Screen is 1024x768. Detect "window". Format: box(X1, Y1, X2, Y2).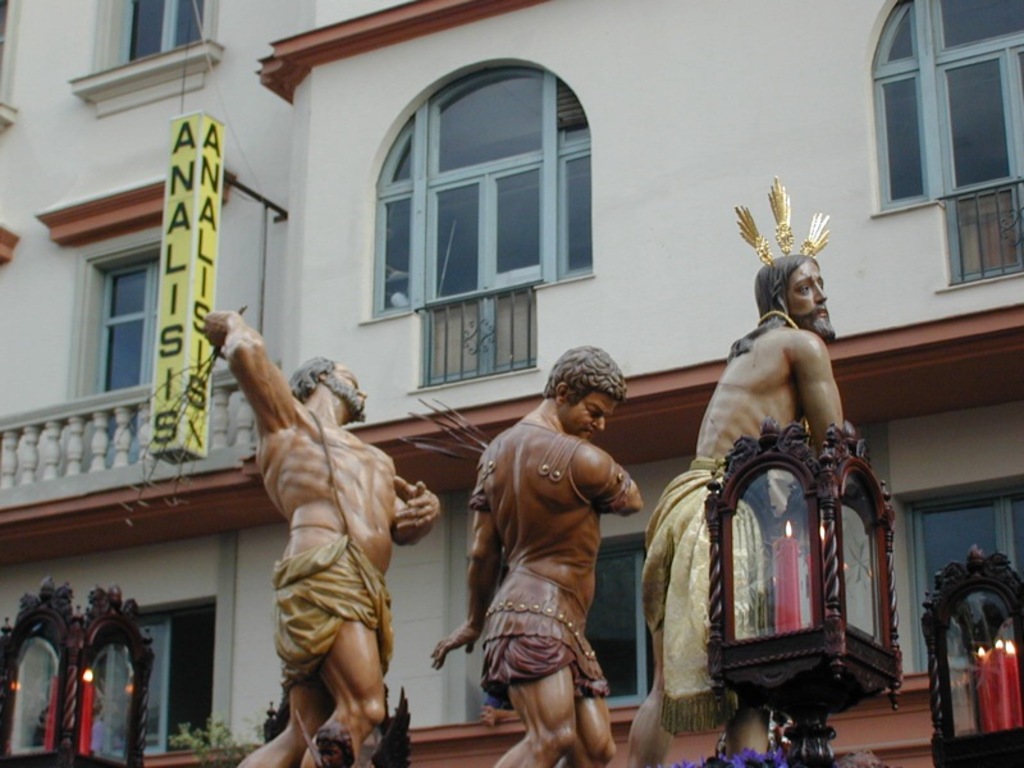
box(83, 596, 209, 756).
